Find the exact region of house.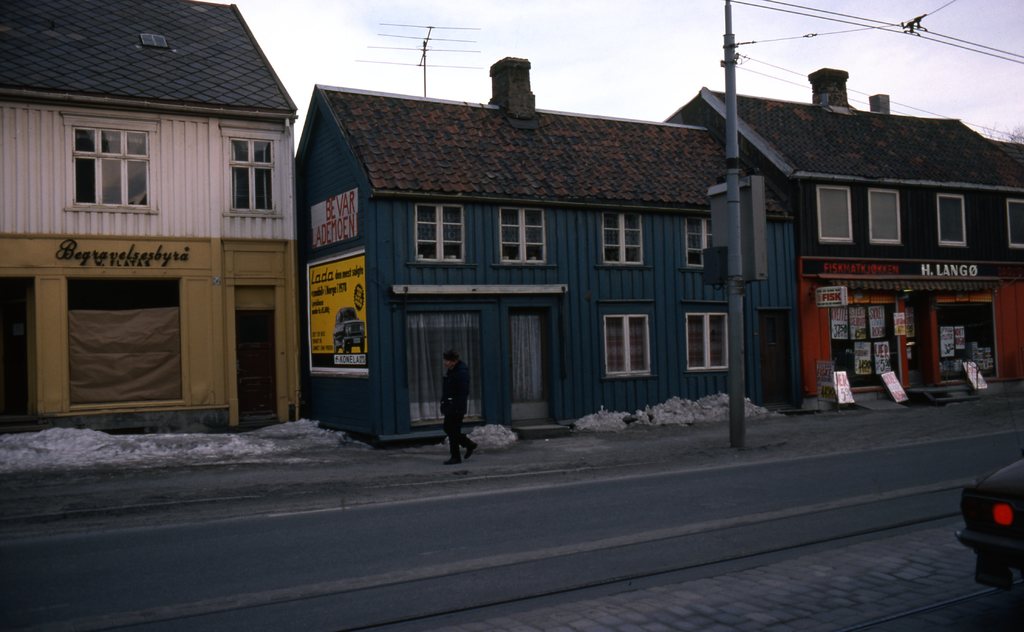
Exact region: [x1=299, y1=53, x2=748, y2=456].
